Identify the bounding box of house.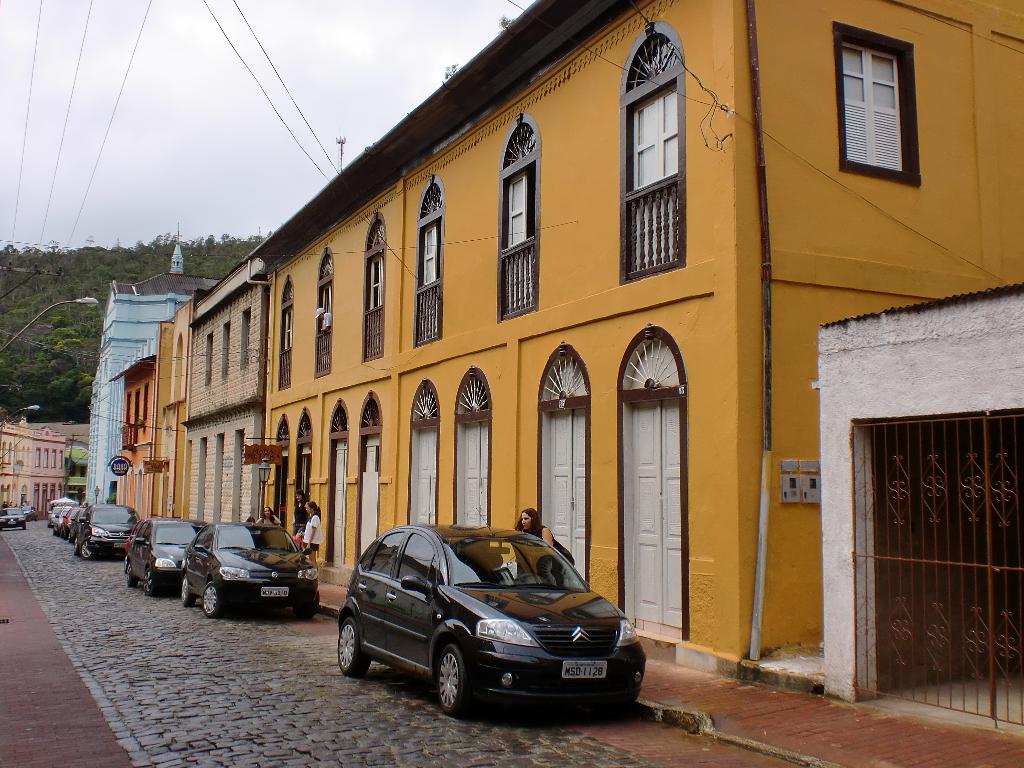
<region>0, 415, 65, 515</region>.
